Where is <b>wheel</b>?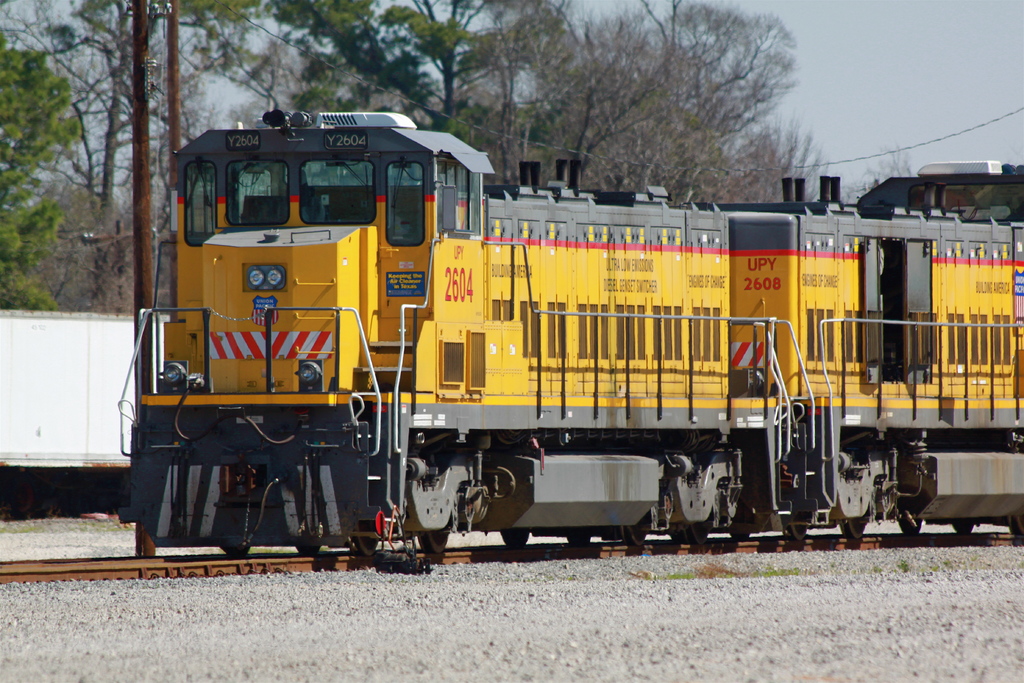
bbox(836, 519, 865, 538).
